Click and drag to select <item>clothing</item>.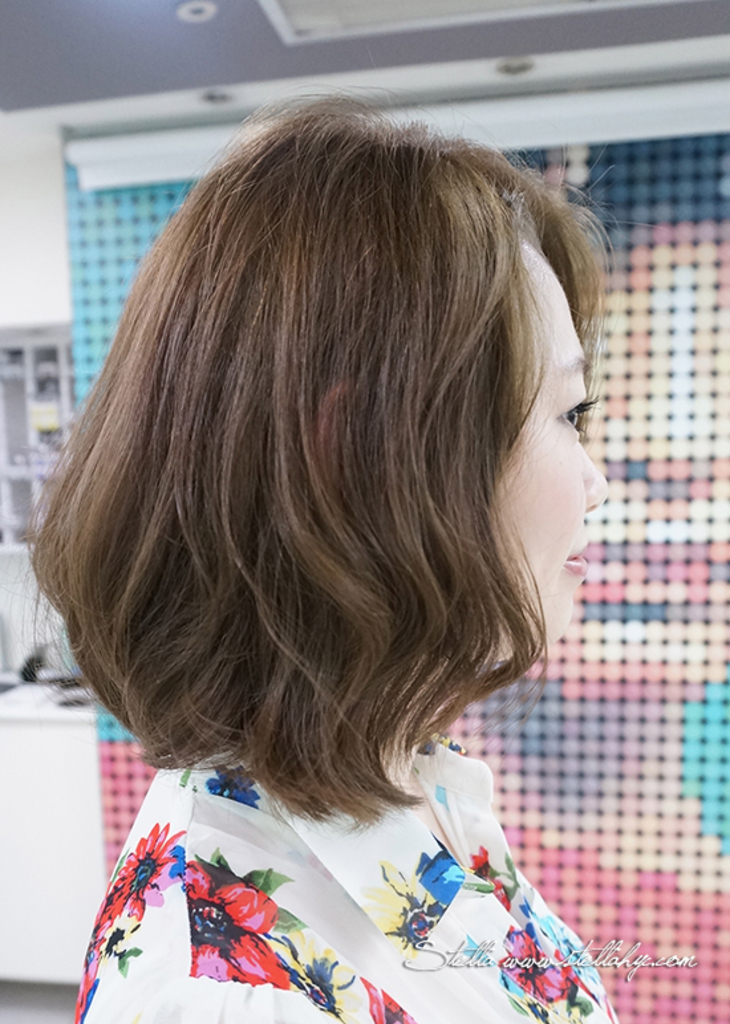
Selection: pyautogui.locateOnScreen(54, 730, 609, 1020).
